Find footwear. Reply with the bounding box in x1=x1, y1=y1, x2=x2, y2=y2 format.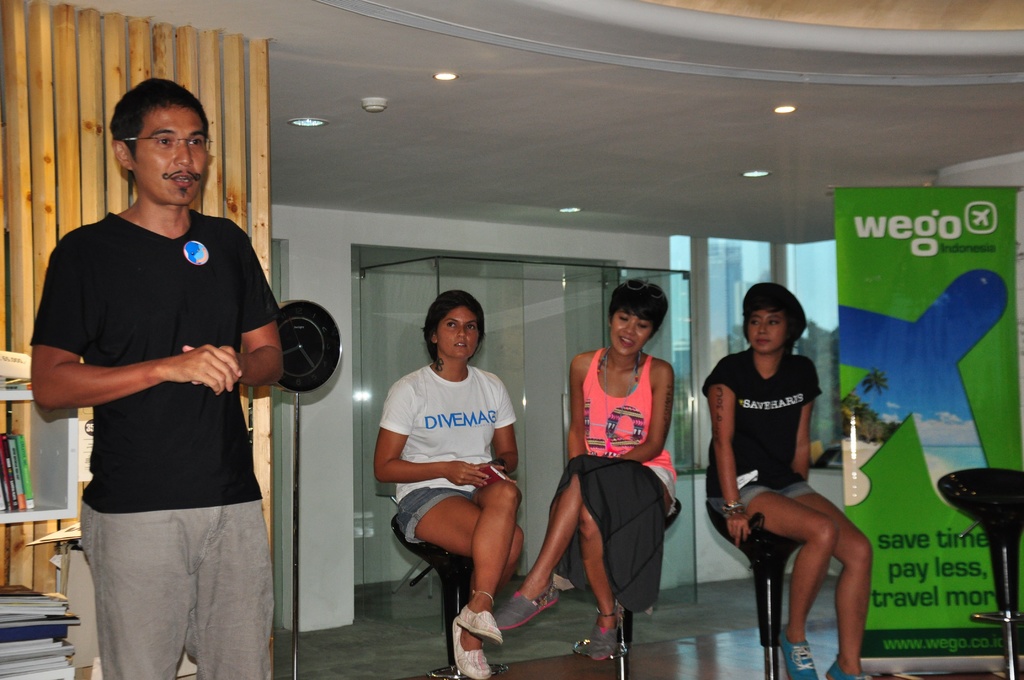
x1=778, y1=624, x2=817, y2=679.
